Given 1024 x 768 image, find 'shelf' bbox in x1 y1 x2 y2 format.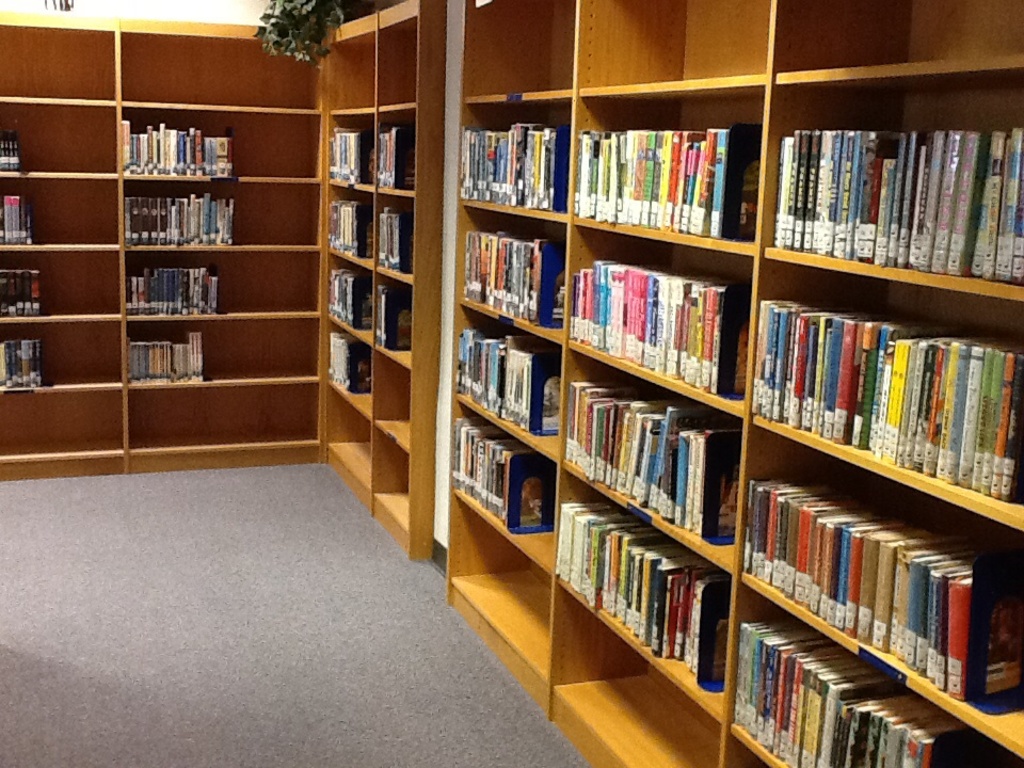
569 590 727 767.
